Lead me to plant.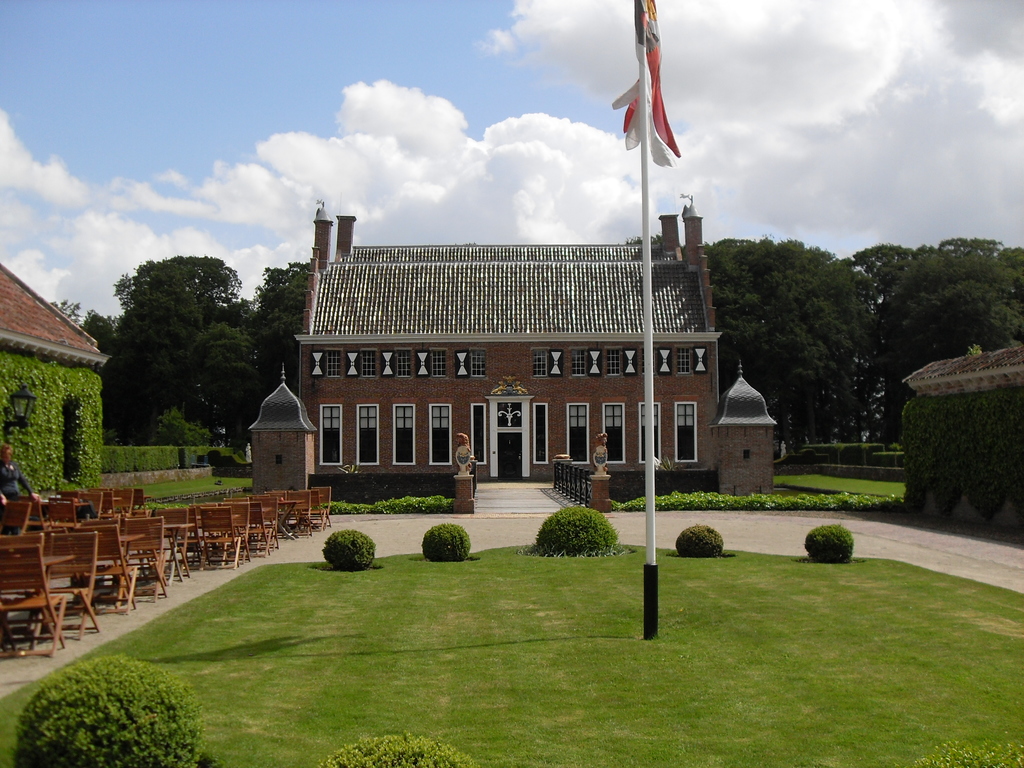
Lead to <box>674,522,728,556</box>.
